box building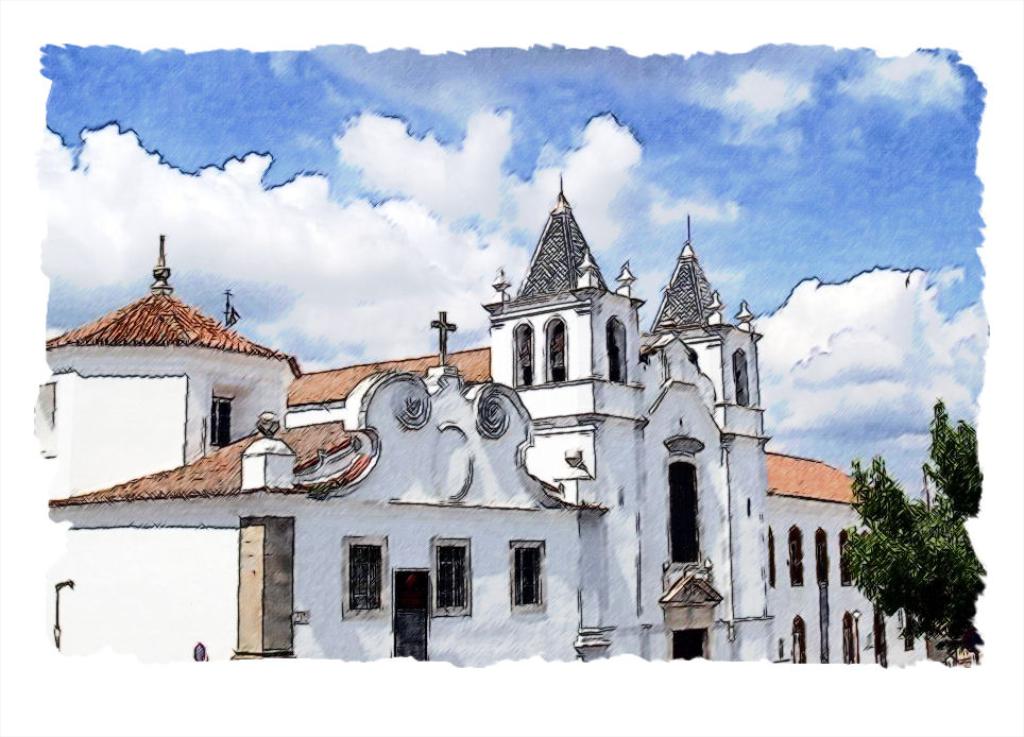
<box>37,235,301,497</box>
